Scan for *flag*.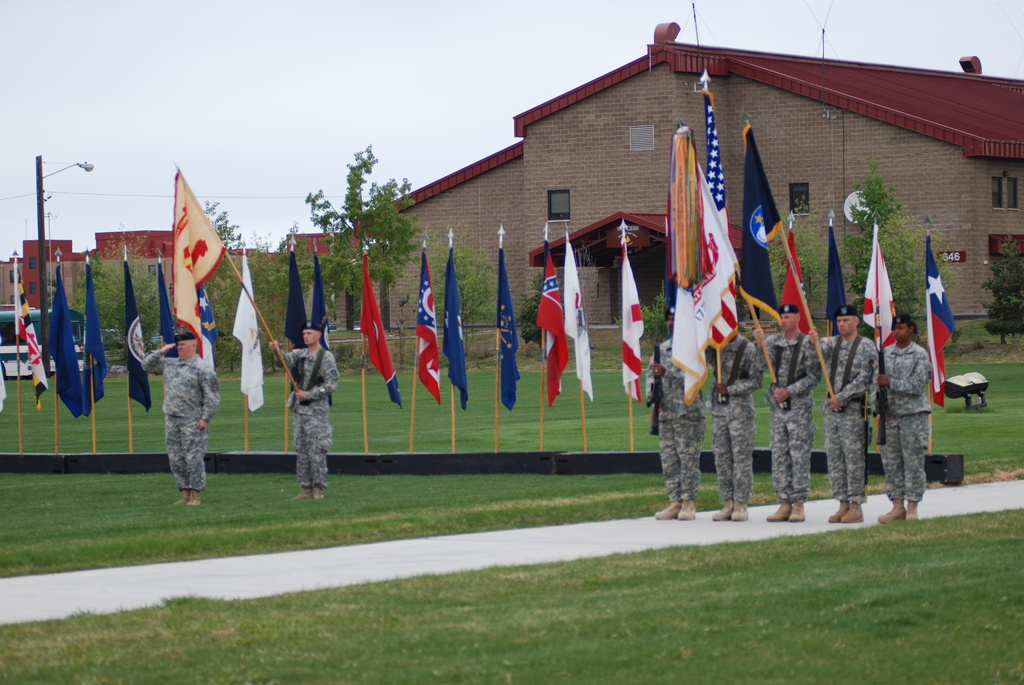
Scan result: (190, 279, 219, 374).
